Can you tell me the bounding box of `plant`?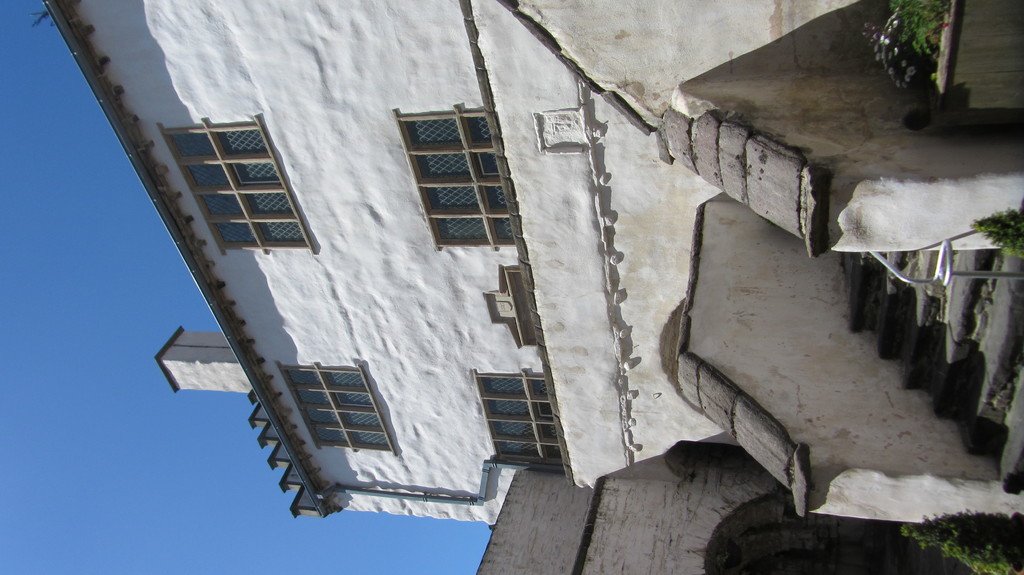
box=[894, 510, 1023, 574].
